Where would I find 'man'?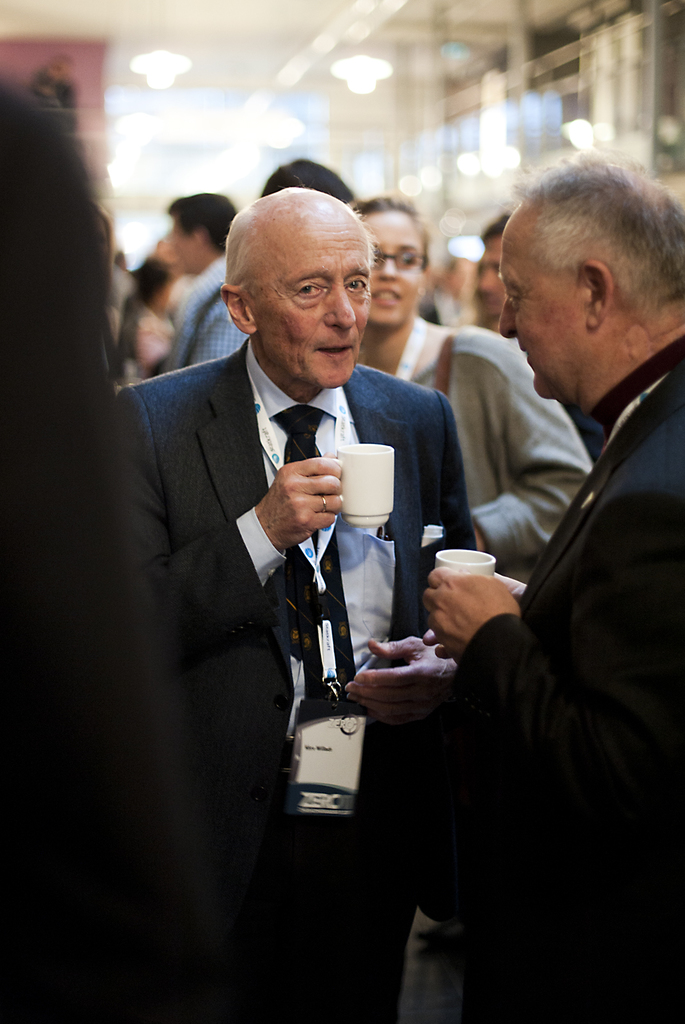
At <region>96, 179, 491, 925</region>.
